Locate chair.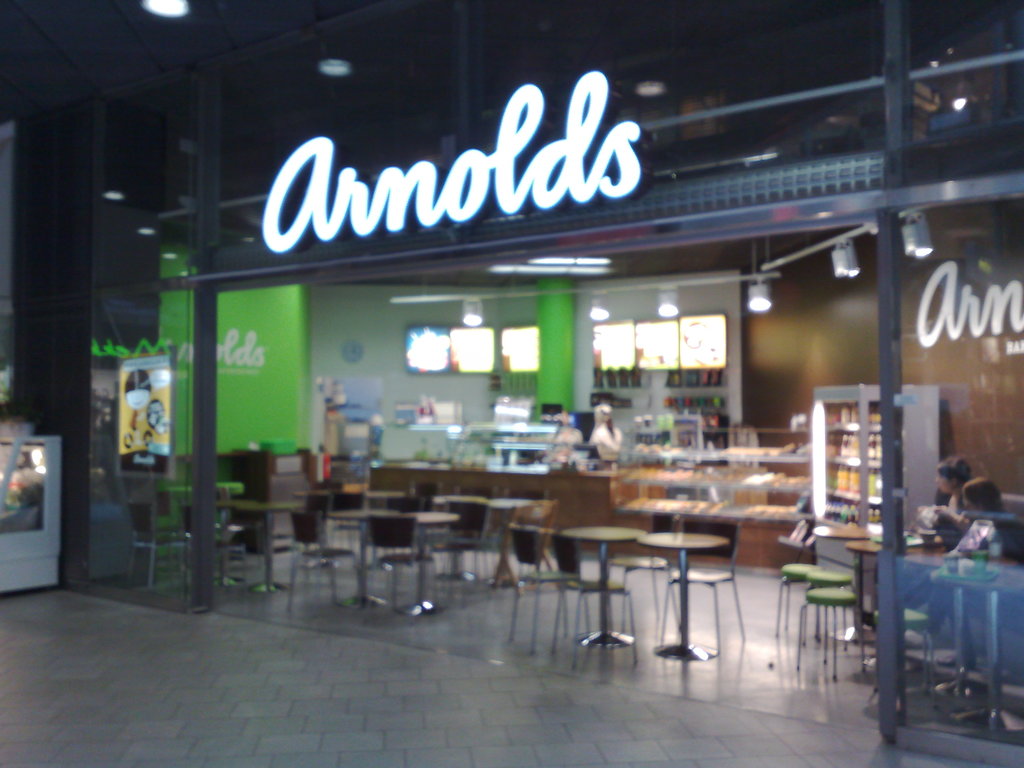
Bounding box: BBox(657, 514, 742, 657).
